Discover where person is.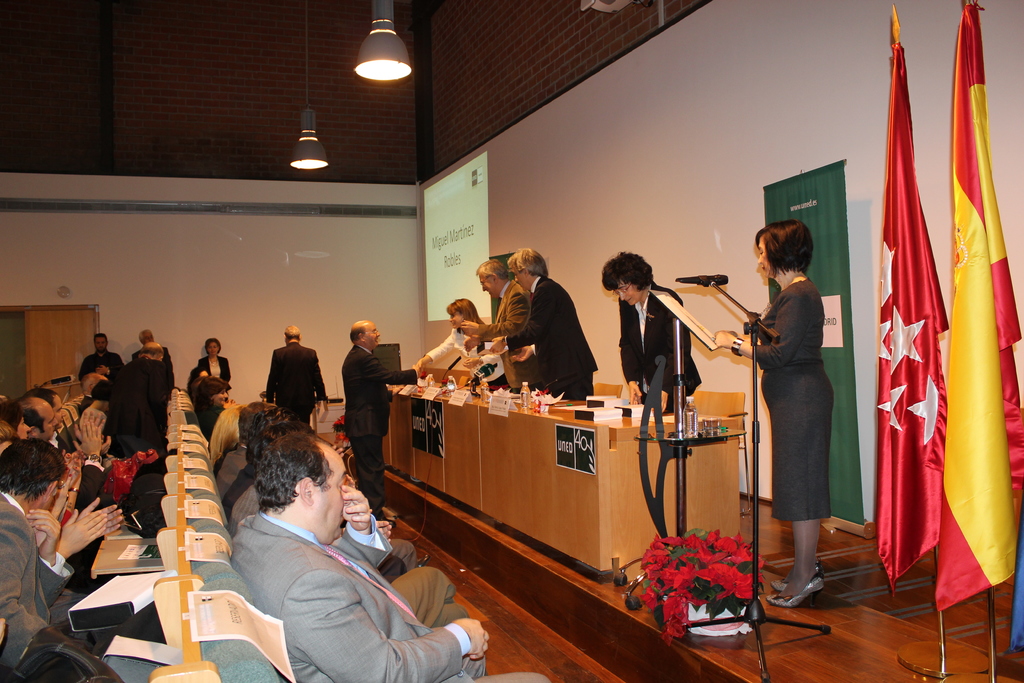
Discovered at x1=480 y1=258 x2=543 y2=388.
